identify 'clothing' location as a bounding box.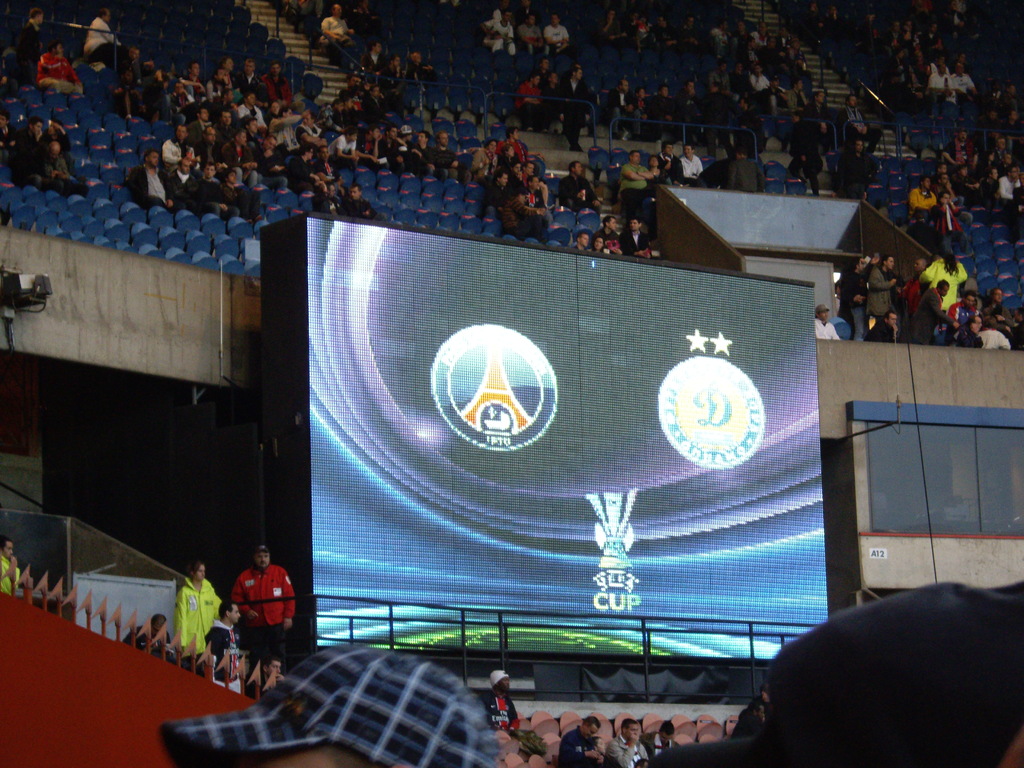
(left=201, top=624, right=242, bottom=686).
